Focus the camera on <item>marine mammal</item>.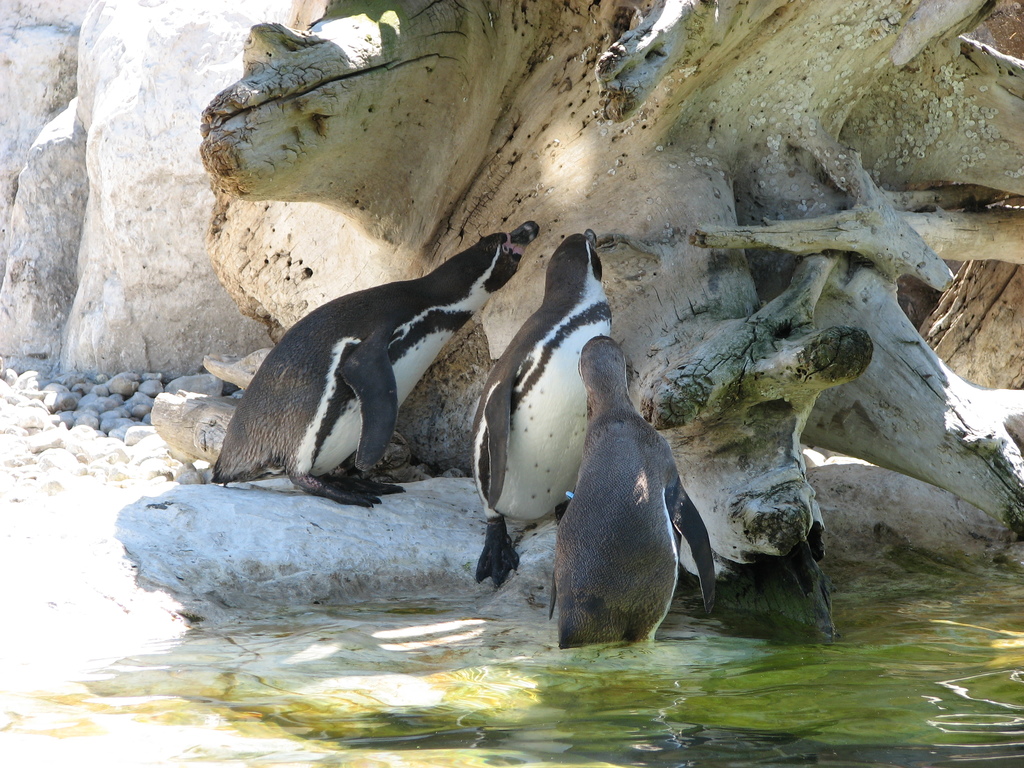
Focus region: (left=209, top=220, right=547, bottom=507).
